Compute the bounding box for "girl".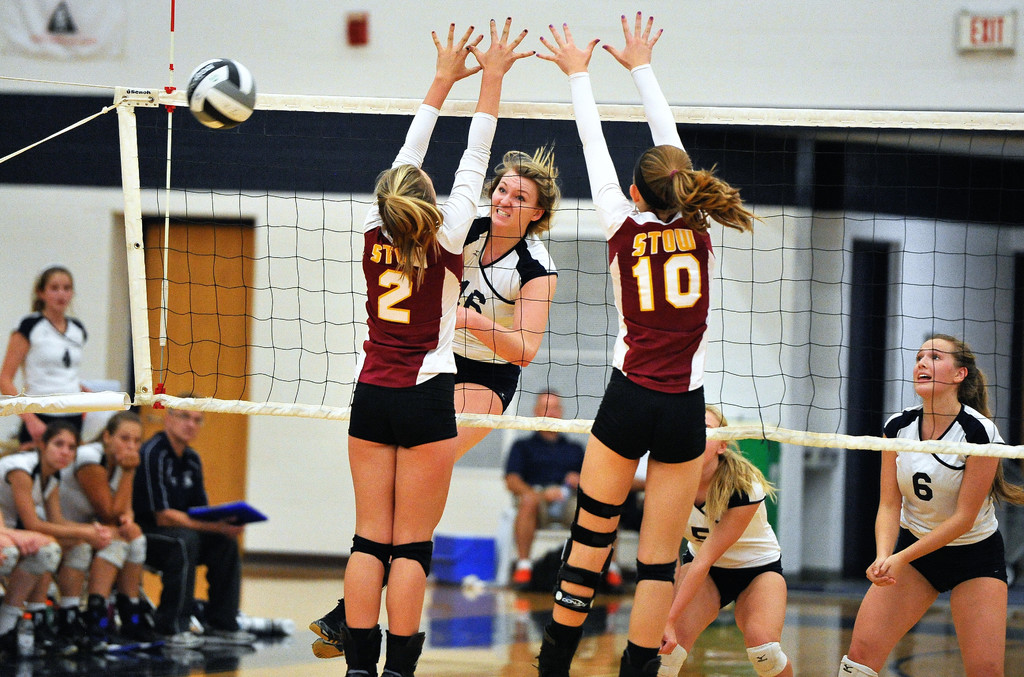
left=842, top=340, right=1023, bottom=676.
